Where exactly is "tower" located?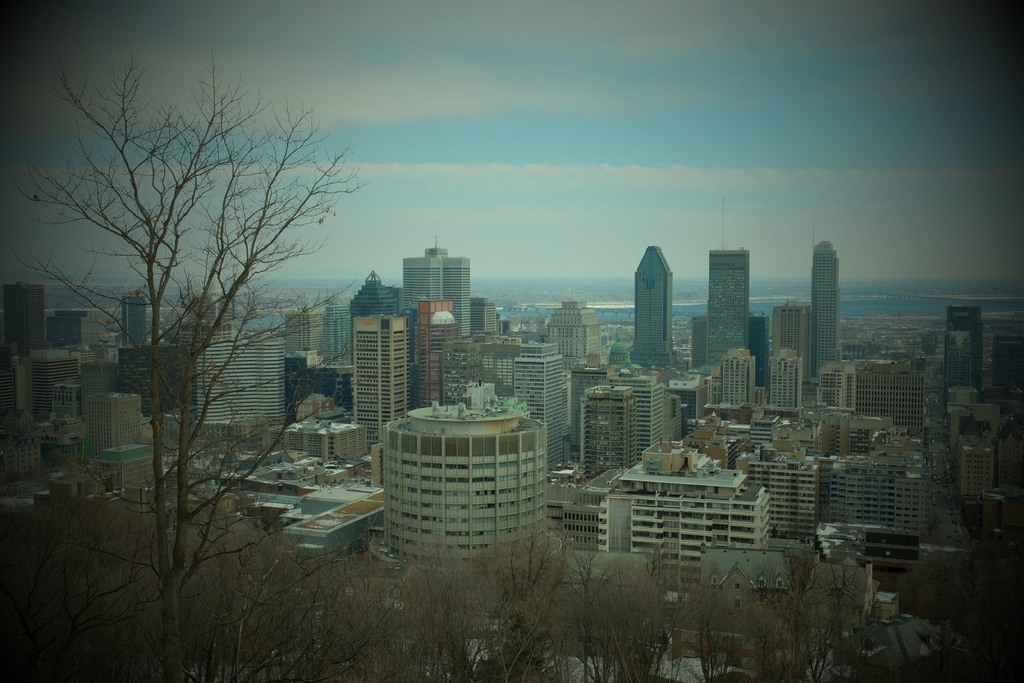
Its bounding box is bbox(711, 247, 748, 363).
